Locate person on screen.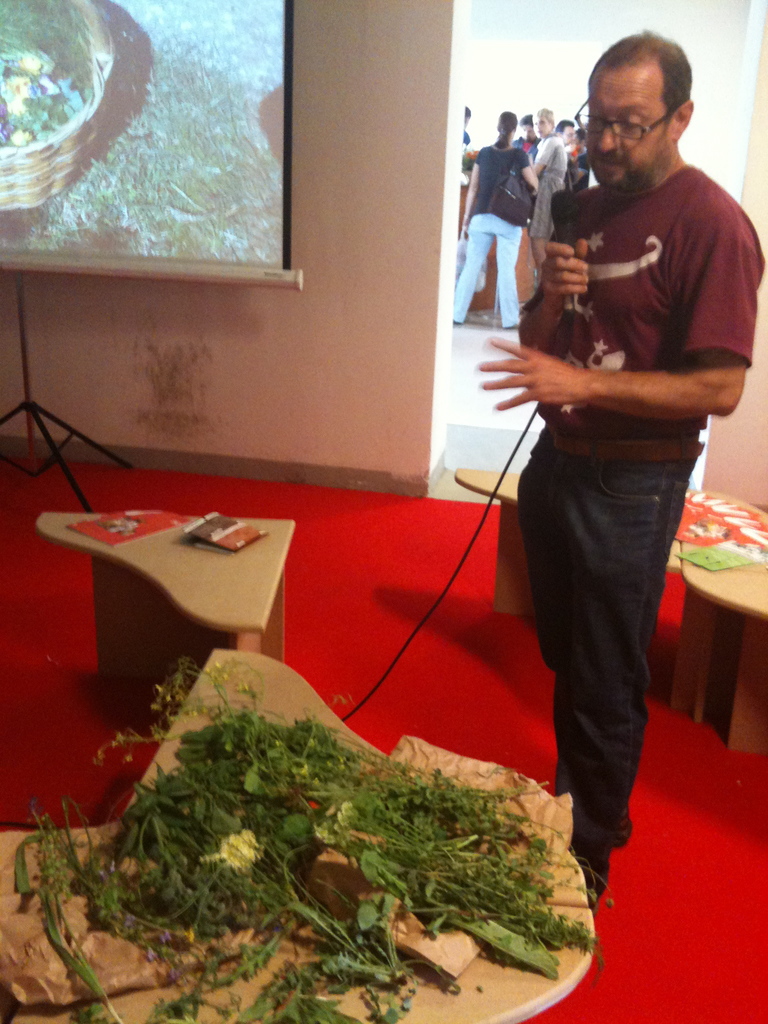
On screen at [left=444, top=102, right=538, bottom=324].
